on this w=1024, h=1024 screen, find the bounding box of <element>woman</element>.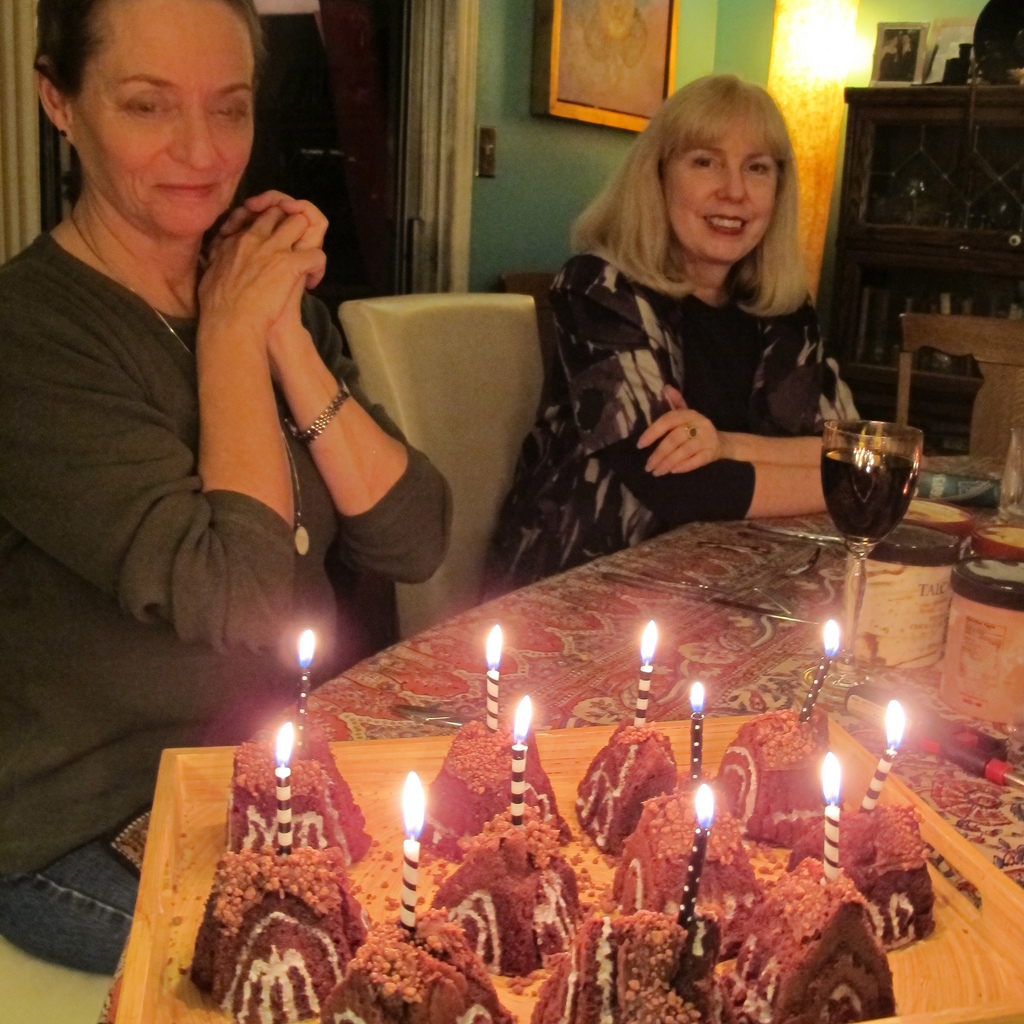
Bounding box: <bbox>0, 0, 456, 979</bbox>.
